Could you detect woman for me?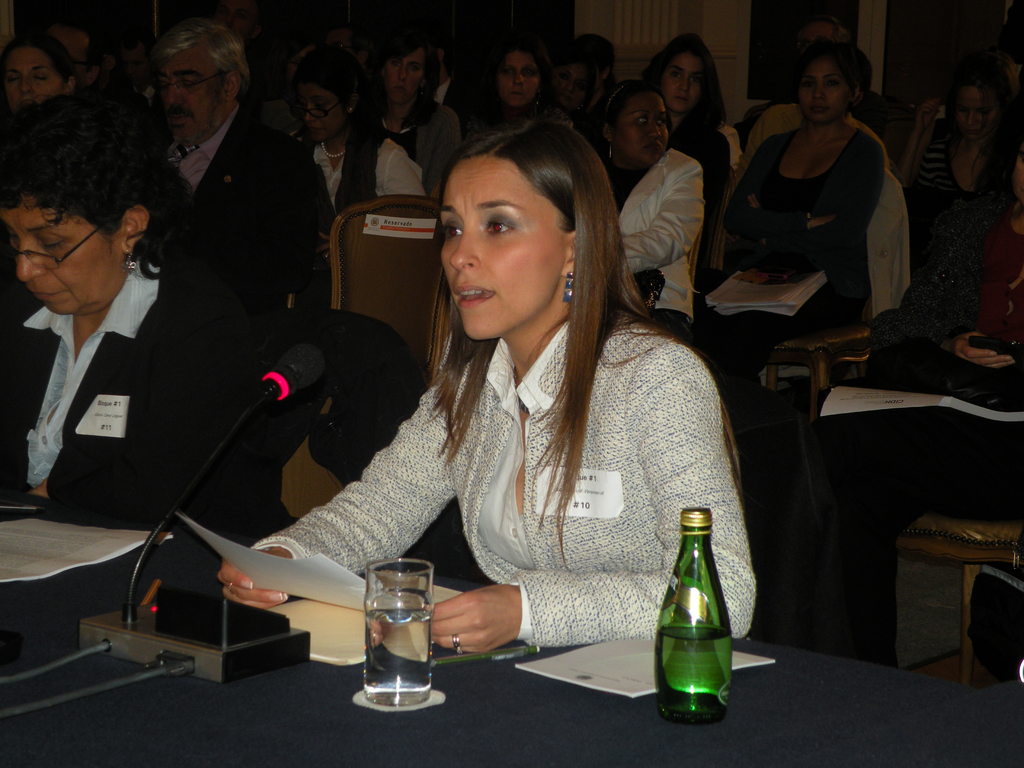
Detection result: left=0, top=113, right=213, bottom=633.
